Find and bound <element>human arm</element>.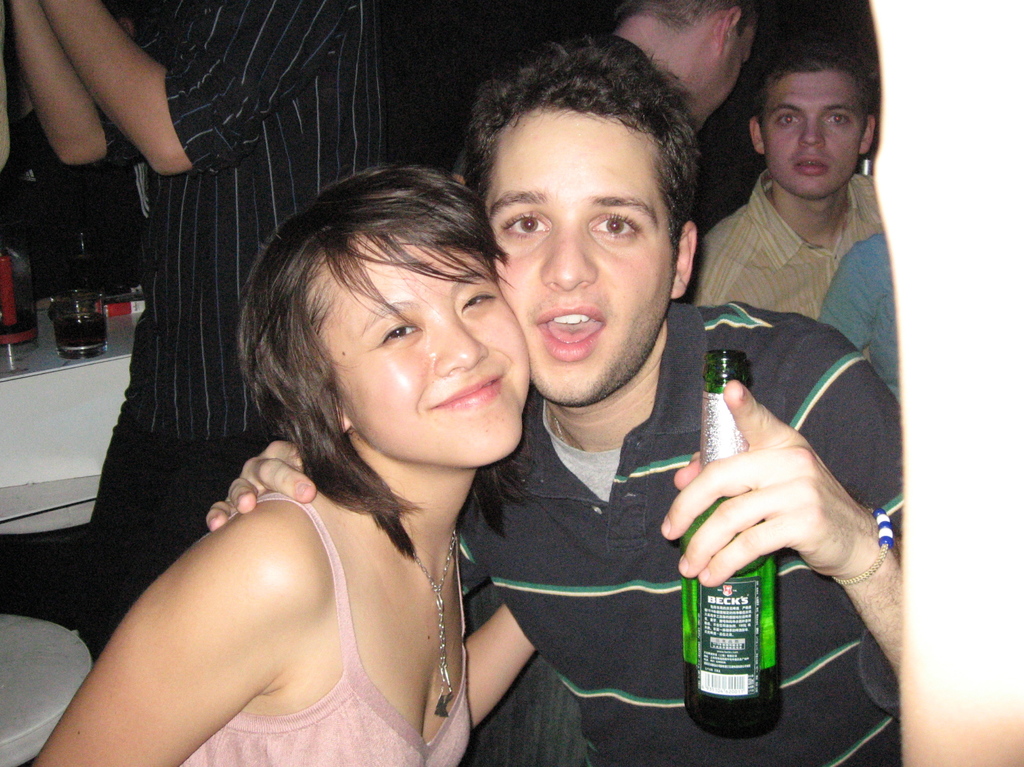
Bound: 0, 0, 144, 177.
